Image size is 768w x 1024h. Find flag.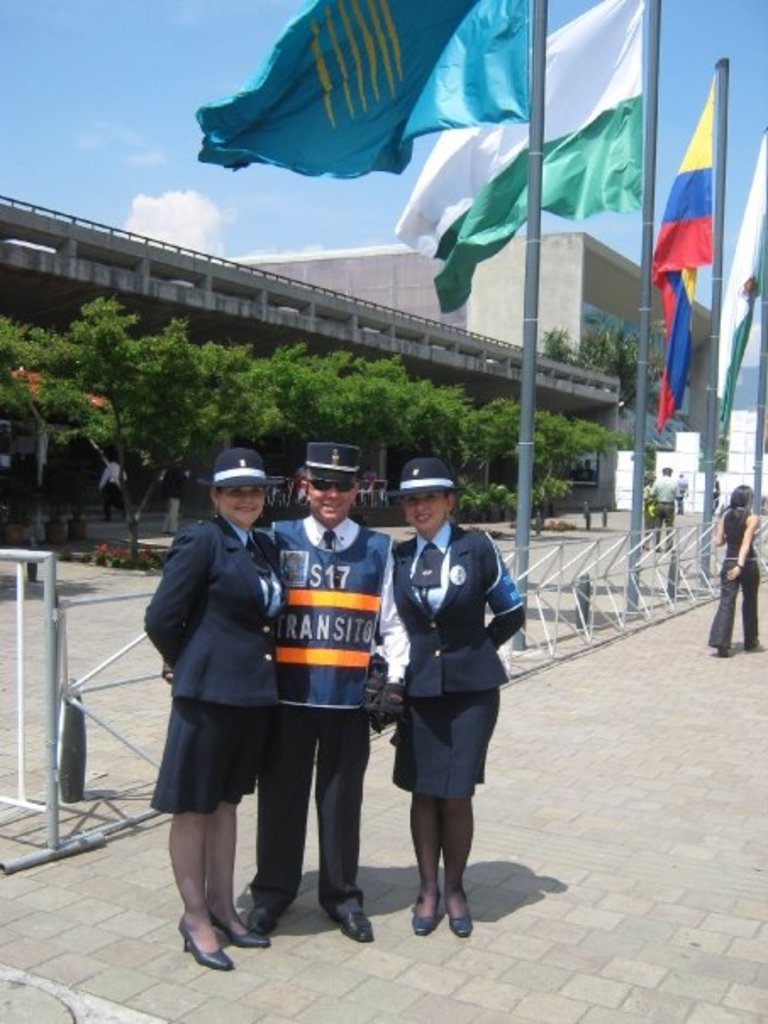
180,0,546,188.
